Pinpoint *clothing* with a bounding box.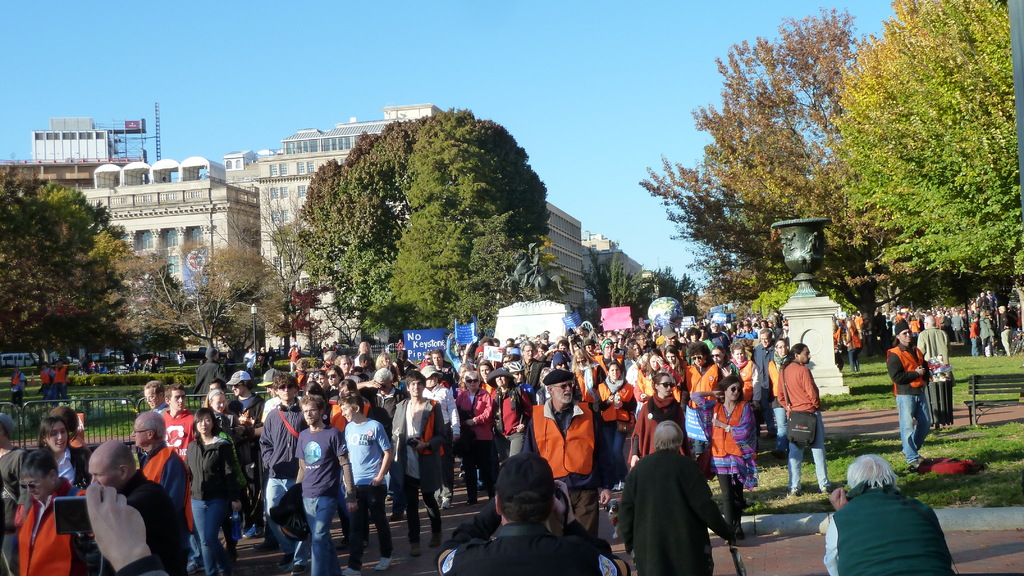
189,495,227,572.
